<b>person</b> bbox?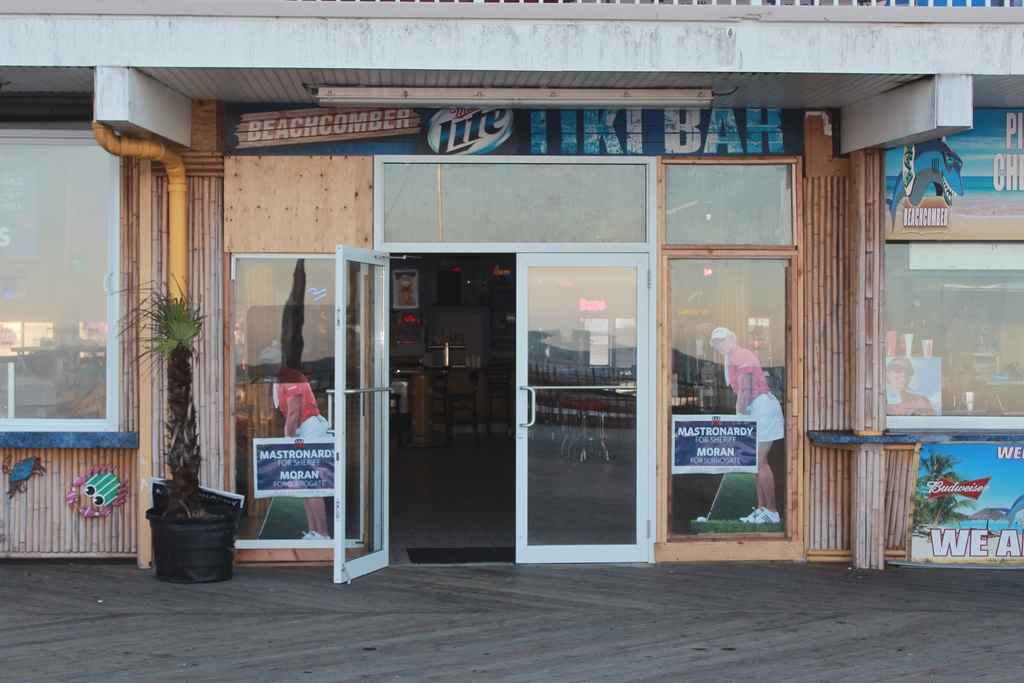
886/358/938/416
